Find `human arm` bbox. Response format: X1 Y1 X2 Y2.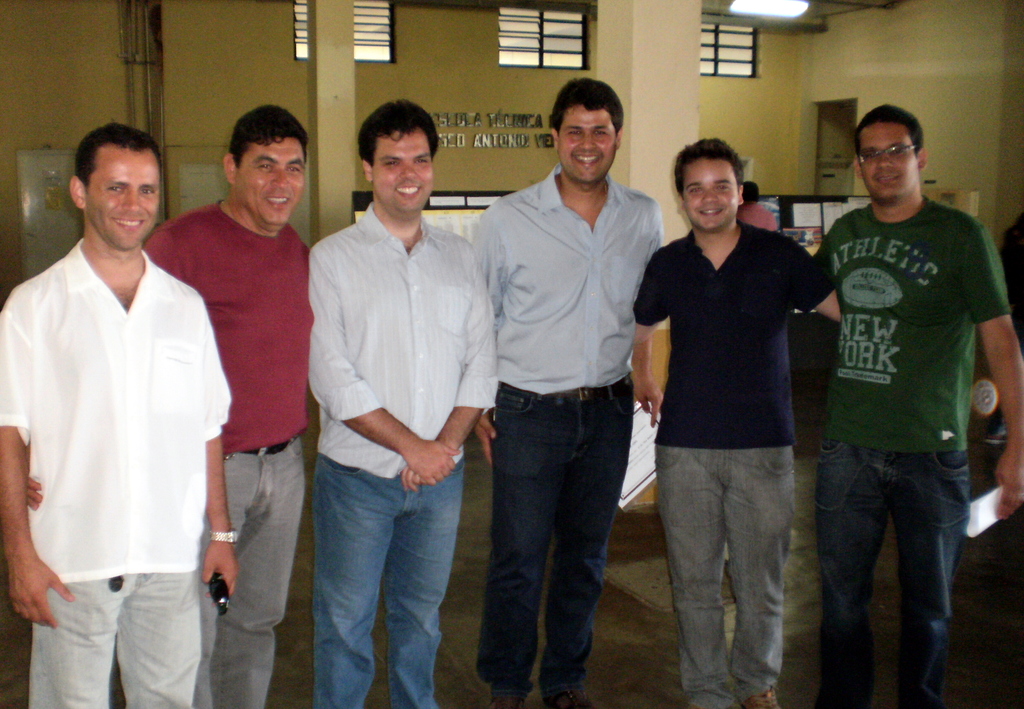
784 234 840 318.
